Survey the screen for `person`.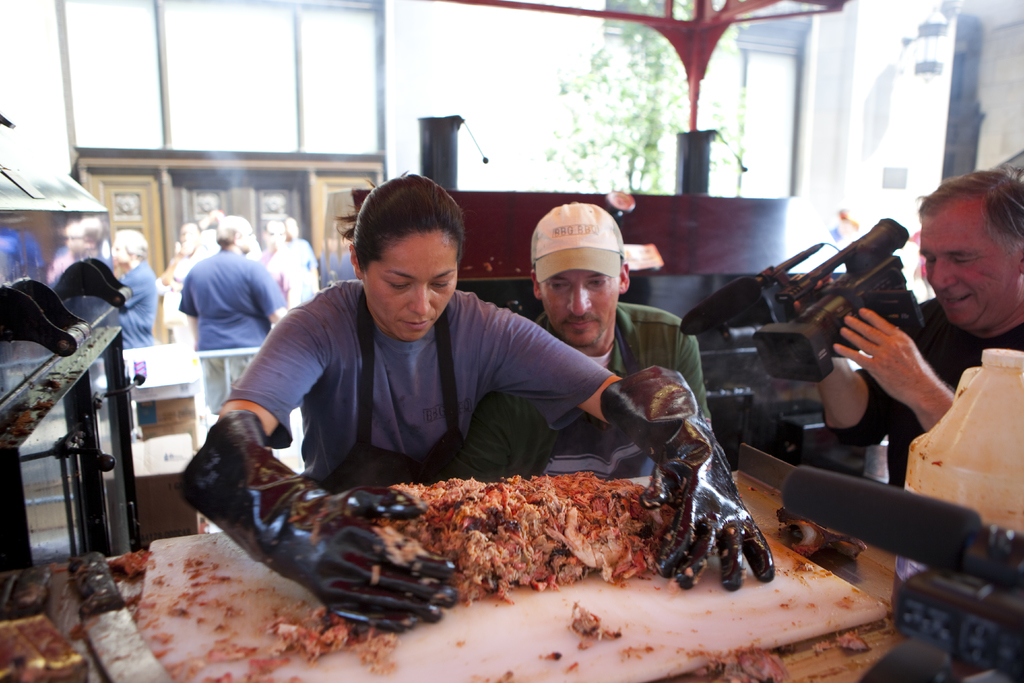
Survey found: rect(177, 215, 288, 418).
